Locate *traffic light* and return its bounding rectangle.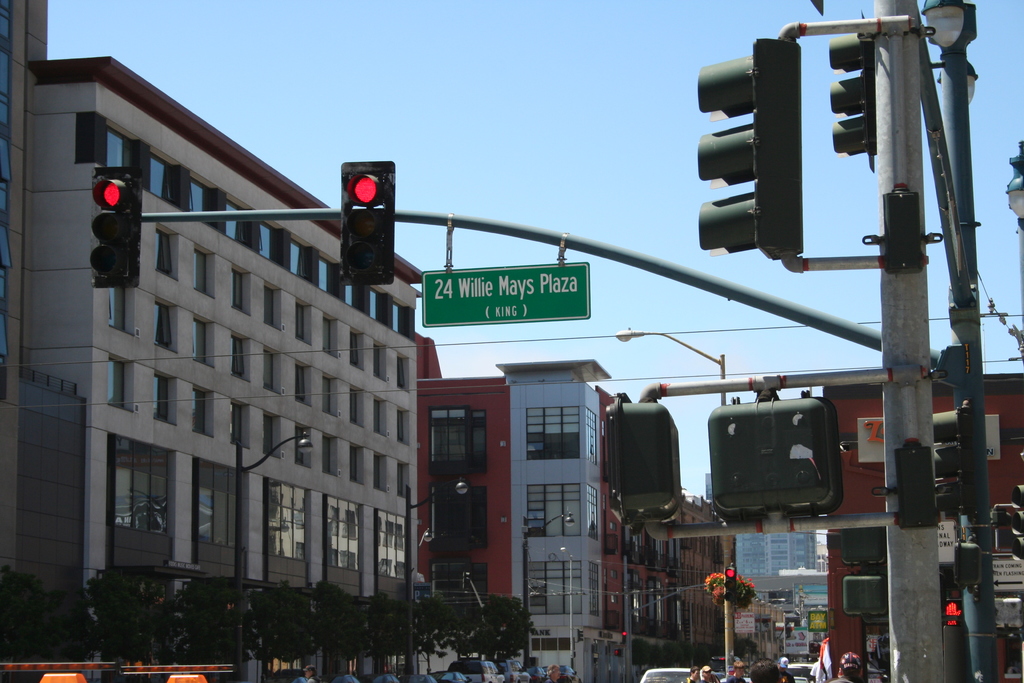
(x1=845, y1=575, x2=884, y2=614).
